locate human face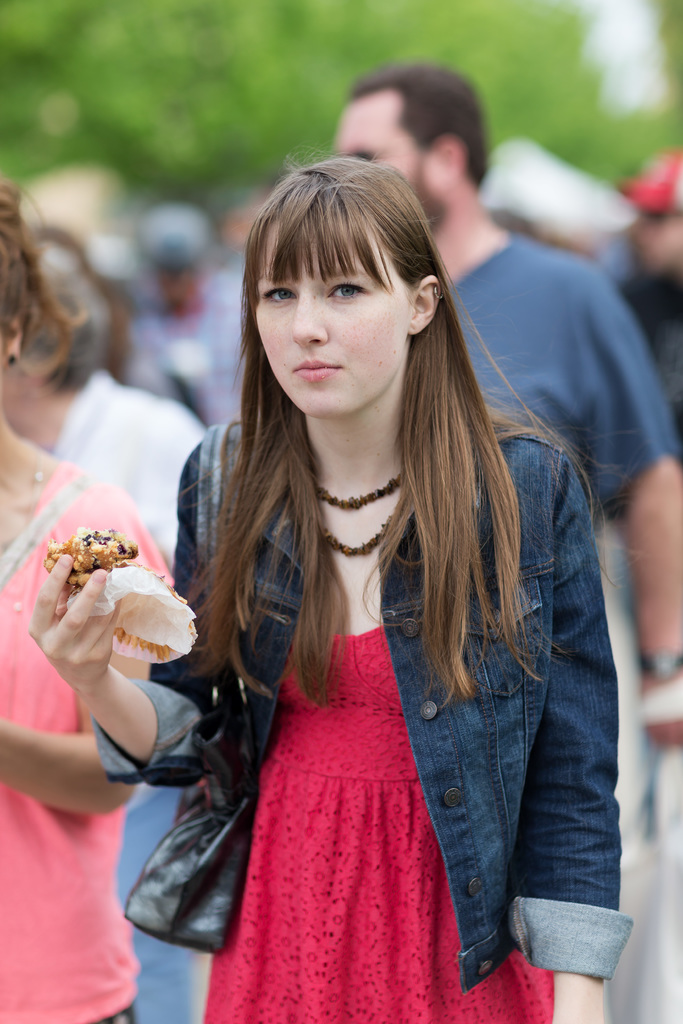
{"x1": 255, "y1": 232, "x2": 407, "y2": 412}
